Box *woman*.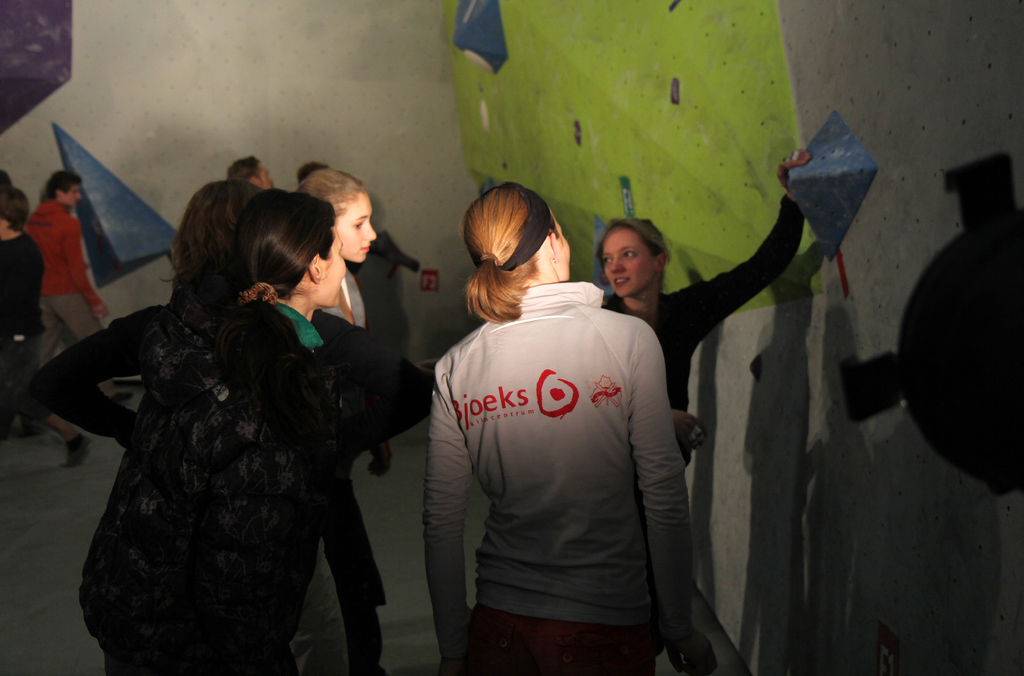
(x1=0, y1=187, x2=97, y2=473).
